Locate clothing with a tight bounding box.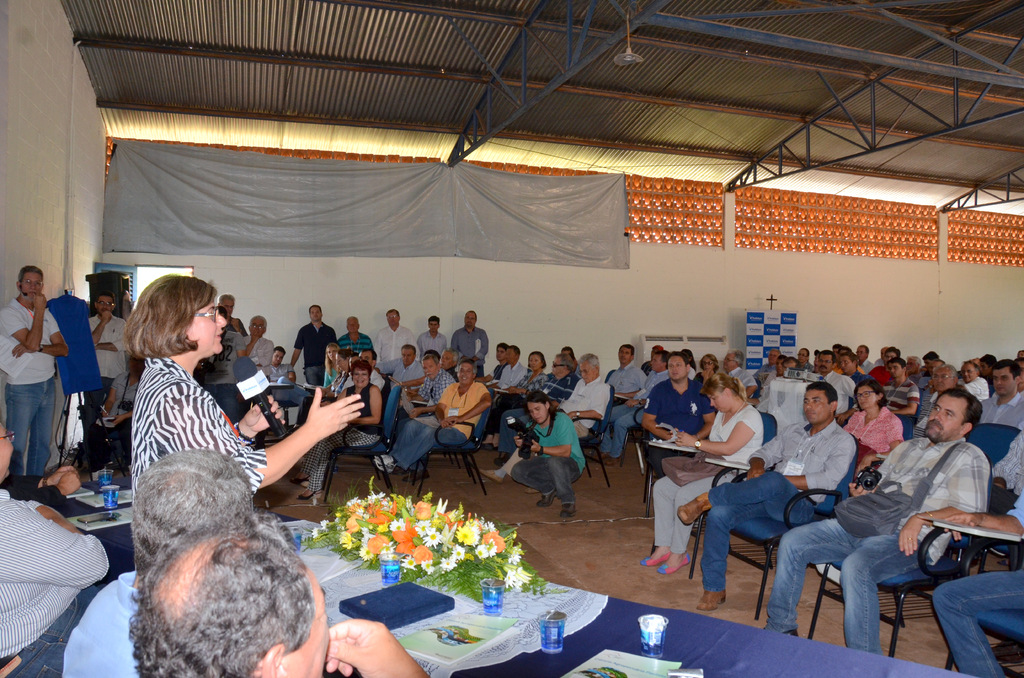
crop(386, 380, 491, 472).
